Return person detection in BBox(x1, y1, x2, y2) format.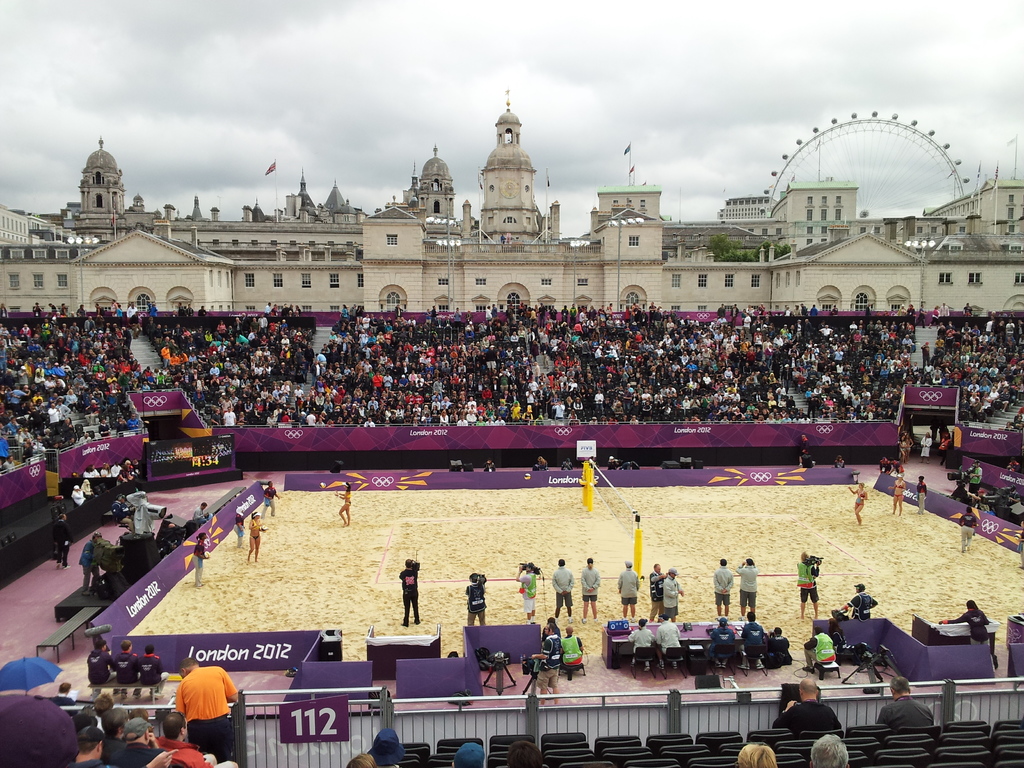
BBox(735, 558, 759, 619).
